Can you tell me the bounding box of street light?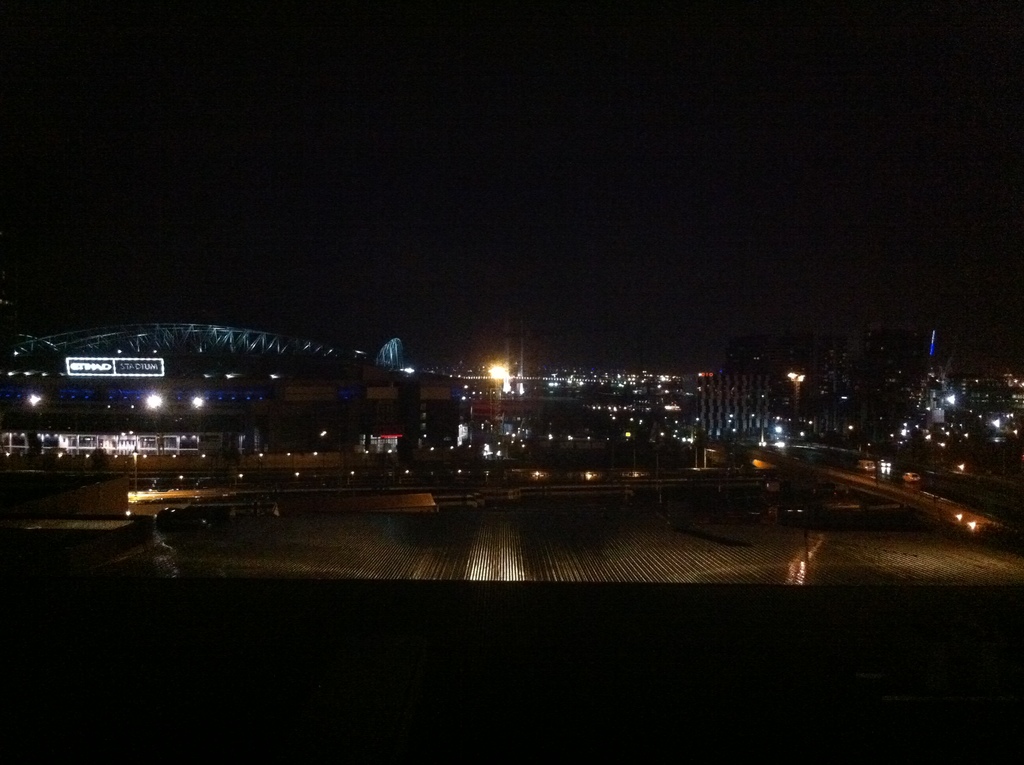
<box>584,470,591,487</box>.
